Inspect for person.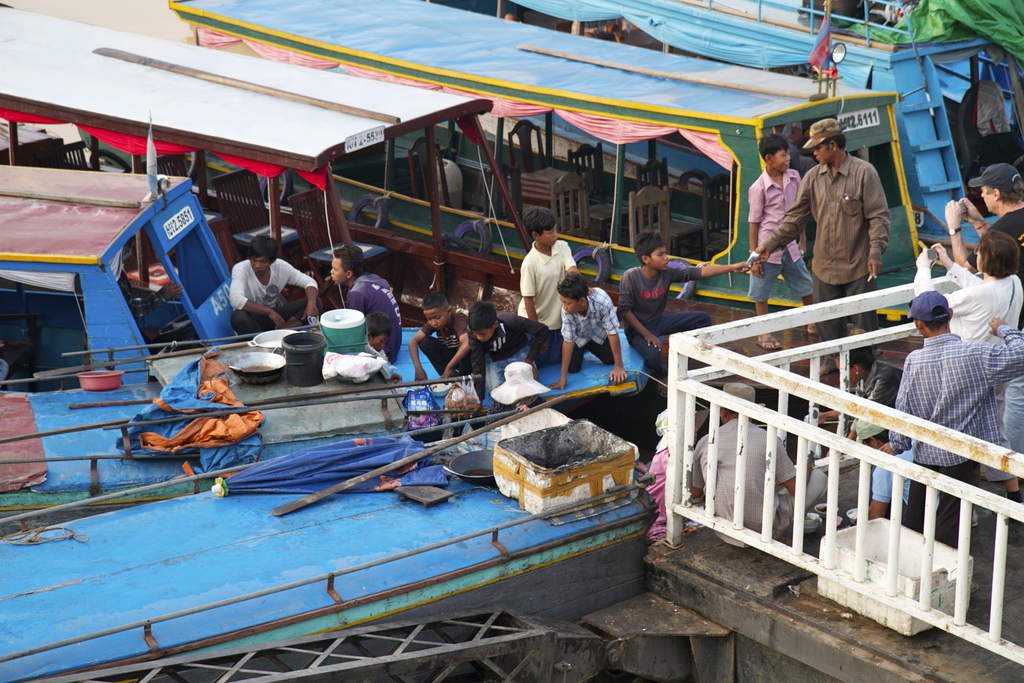
Inspection: crop(970, 156, 1023, 261).
